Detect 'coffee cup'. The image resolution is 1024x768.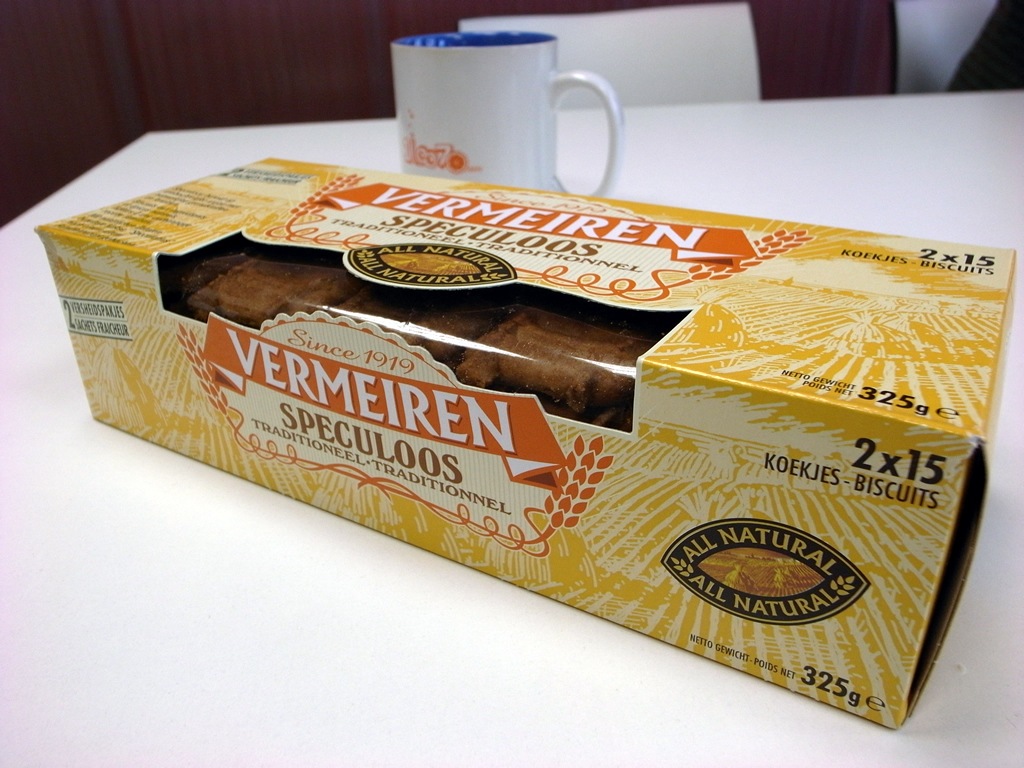
BBox(389, 29, 622, 198).
